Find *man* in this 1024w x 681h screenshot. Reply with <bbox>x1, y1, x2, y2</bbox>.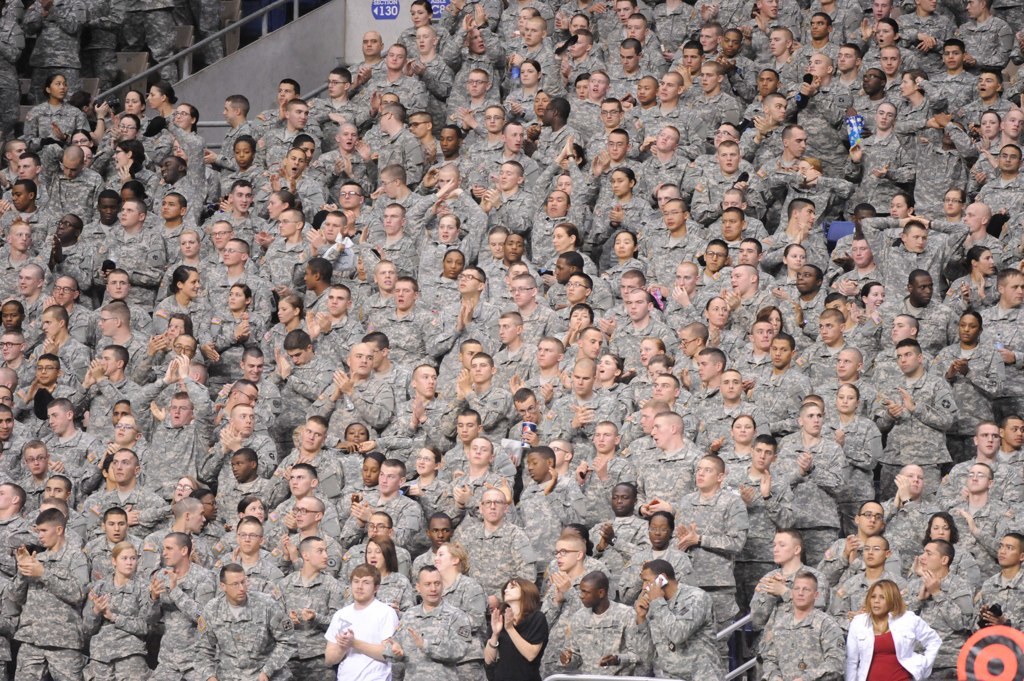
<bbox>43, 391, 94, 458</bbox>.
